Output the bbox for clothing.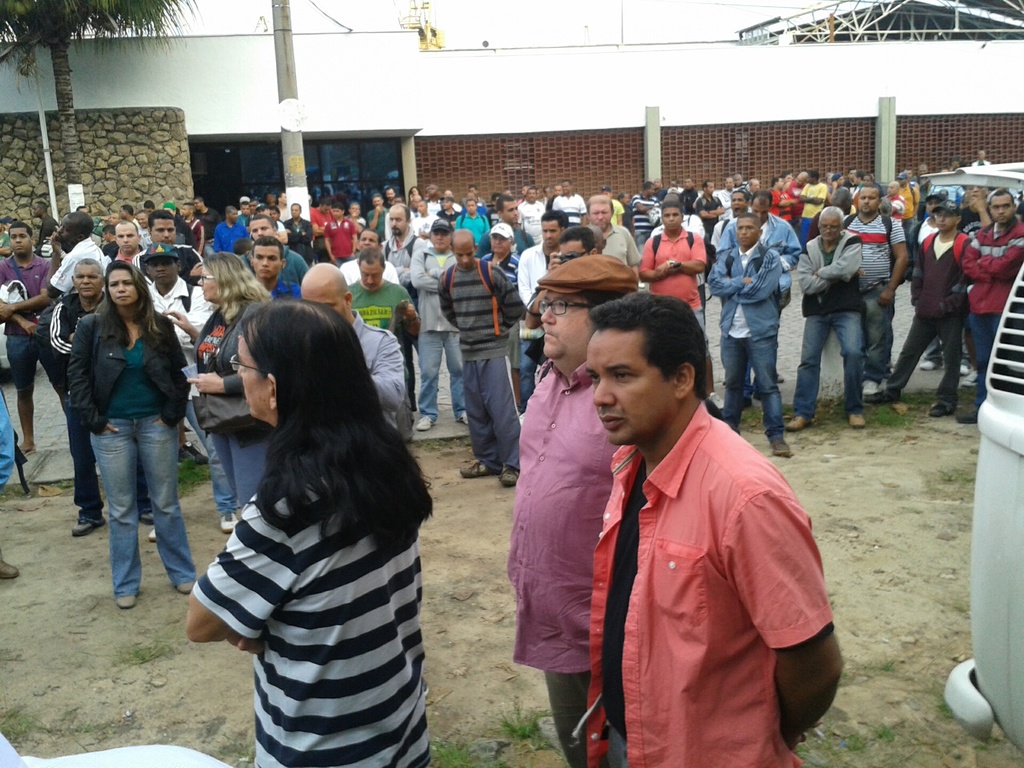
{"x1": 344, "y1": 278, "x2": 422, "y2": 335}.
